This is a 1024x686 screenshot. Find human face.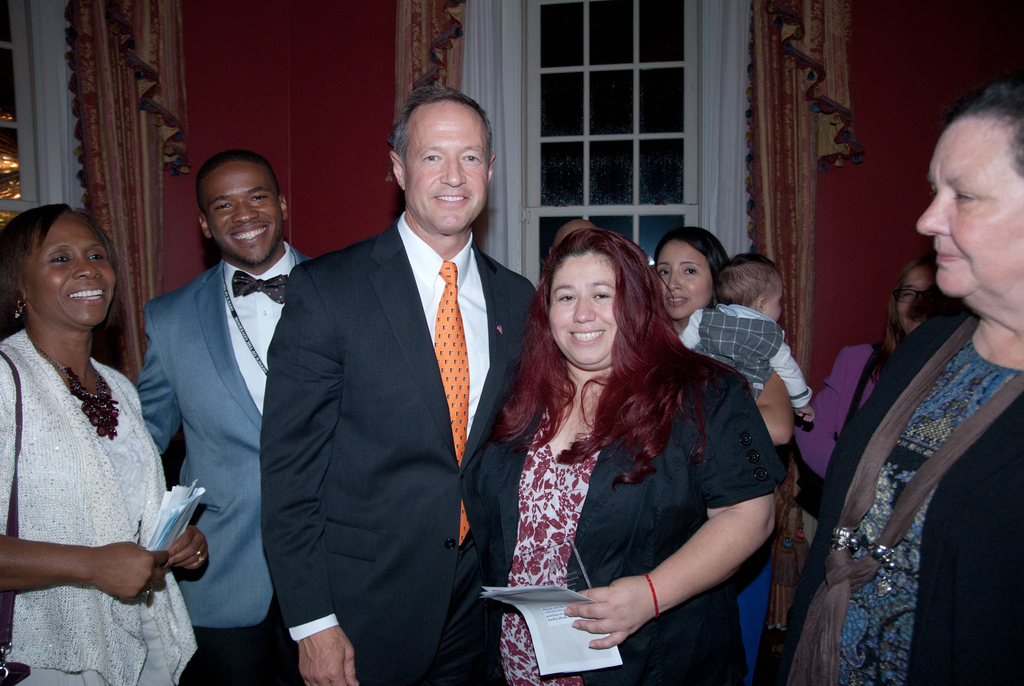
Bounding box: [left=549, top=255, right=619, bottom=366].
